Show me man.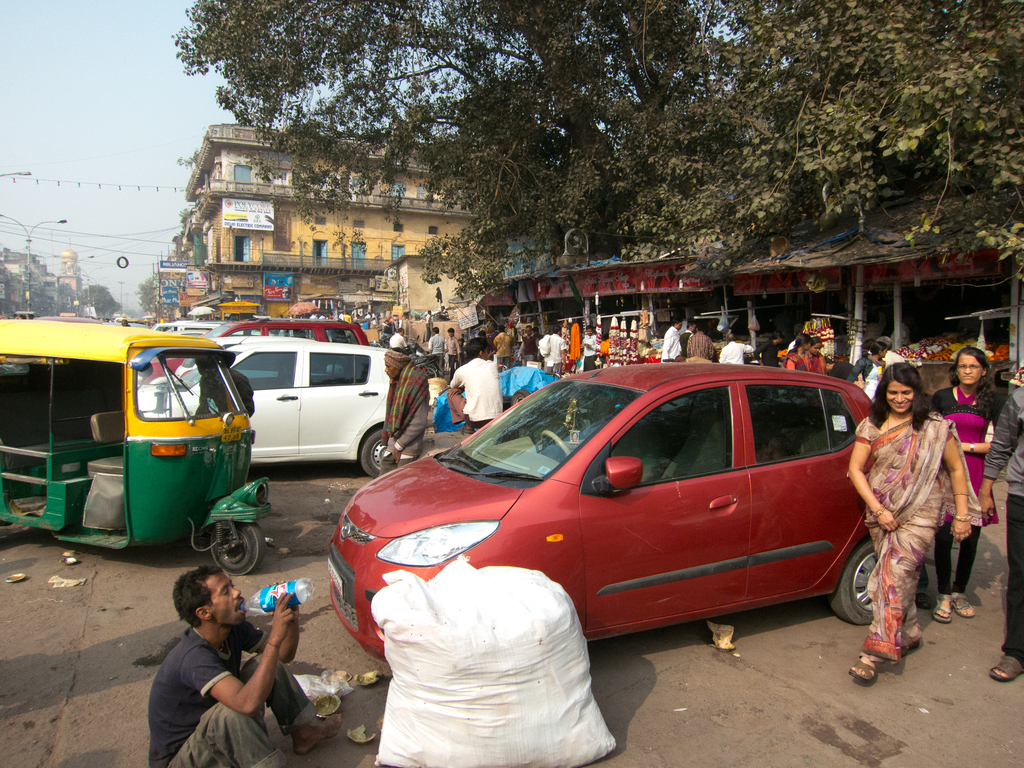
man is here: l=380, t=346, r=428, b=480.
